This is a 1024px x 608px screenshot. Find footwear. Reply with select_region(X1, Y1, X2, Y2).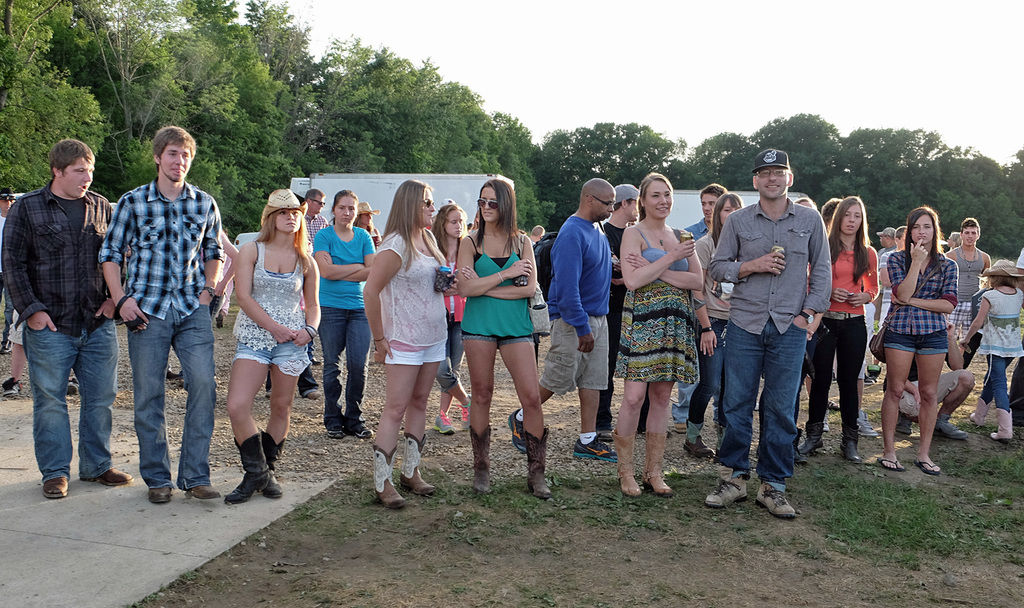
select_region(525, 429, 562, 504).
